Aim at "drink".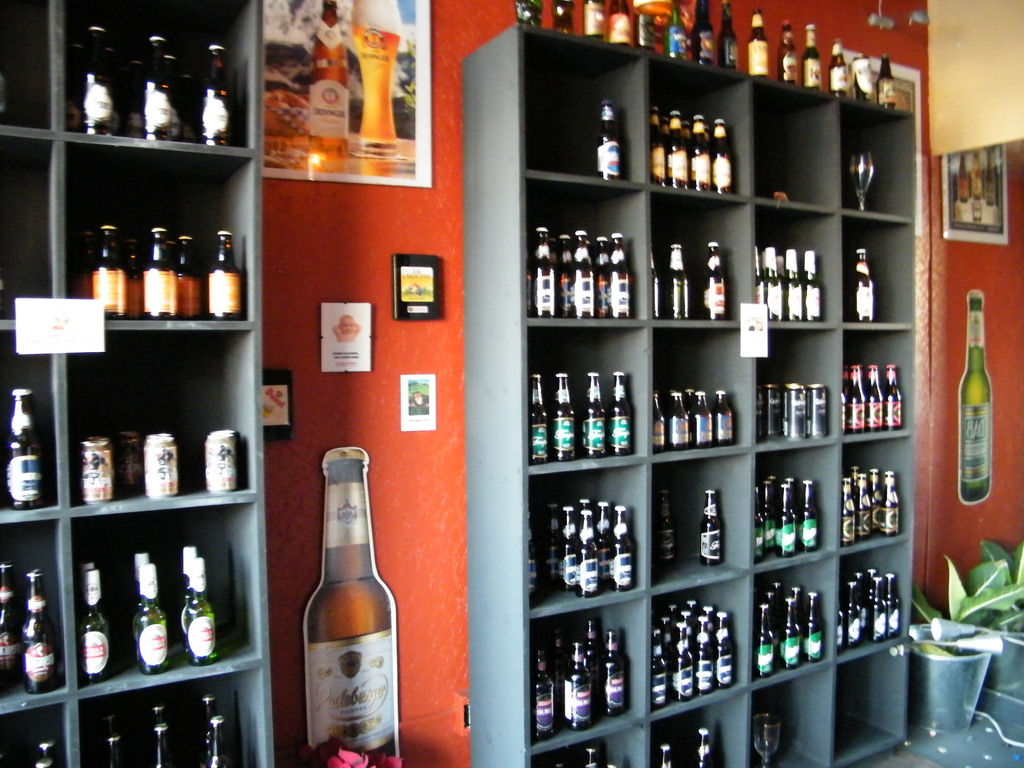
Aimed at rect(80, 22, 118, 132).
